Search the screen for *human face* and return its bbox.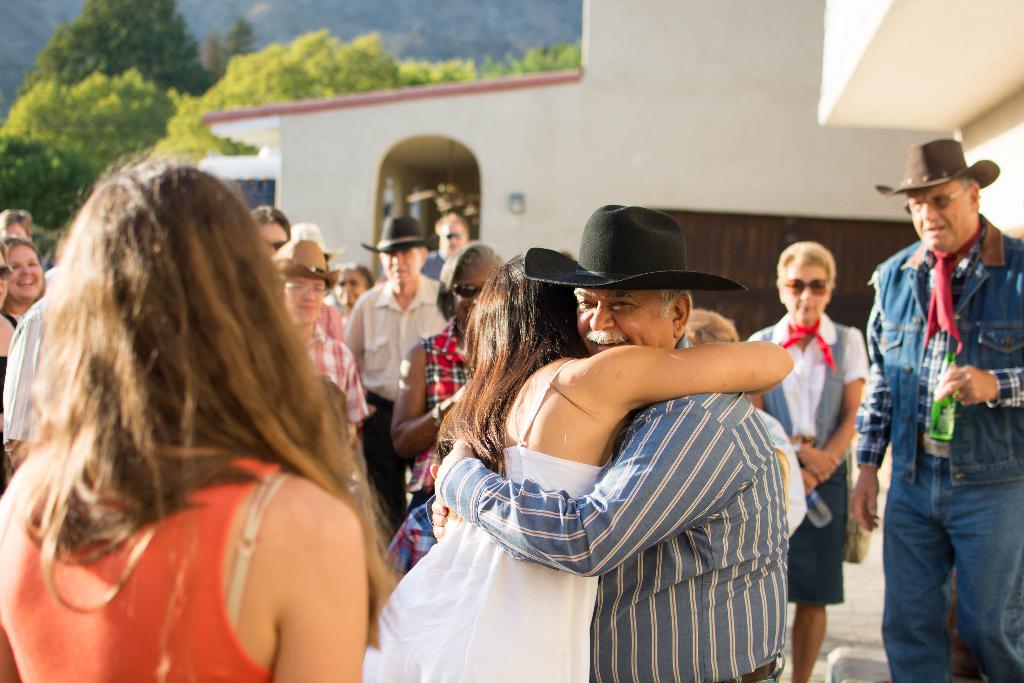
Found: [451, 268, 496, 328].
